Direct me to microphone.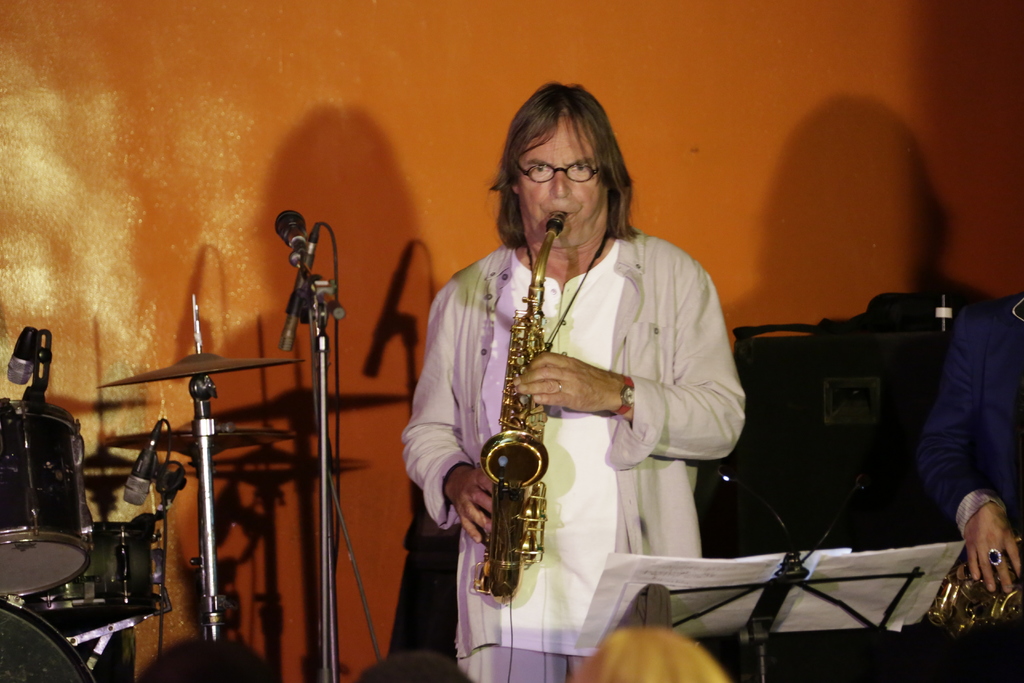
Direction: bbox=[274, 211, 305, 262].
